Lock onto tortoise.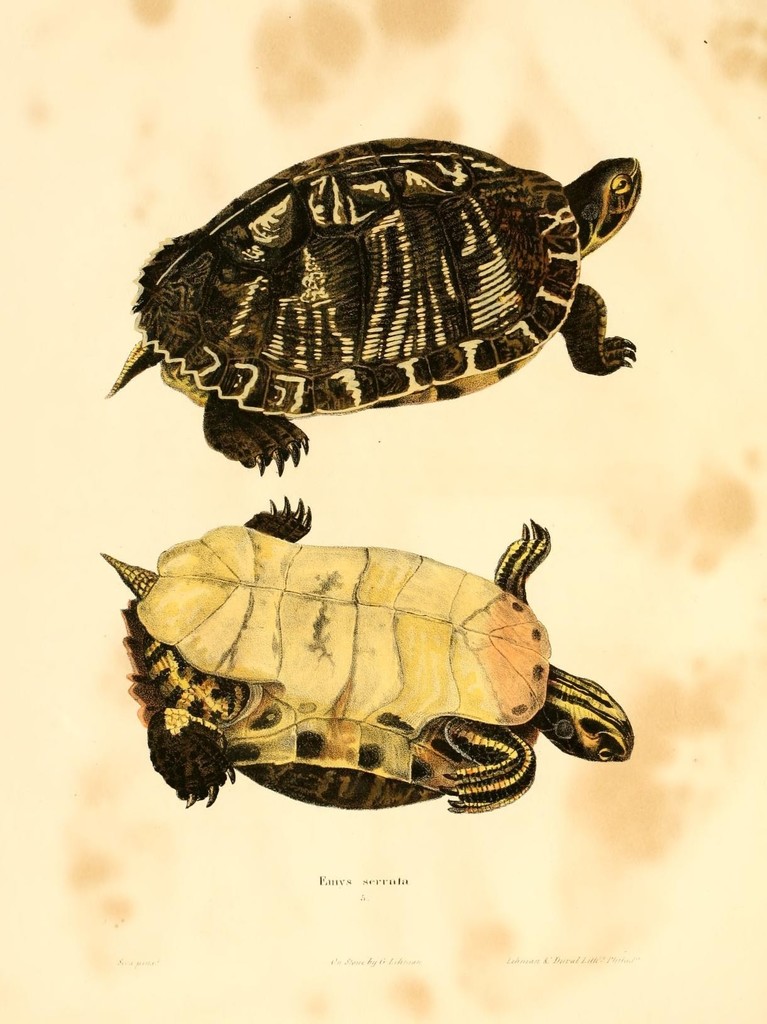
Locked: region(101, 509, 624, 810).
